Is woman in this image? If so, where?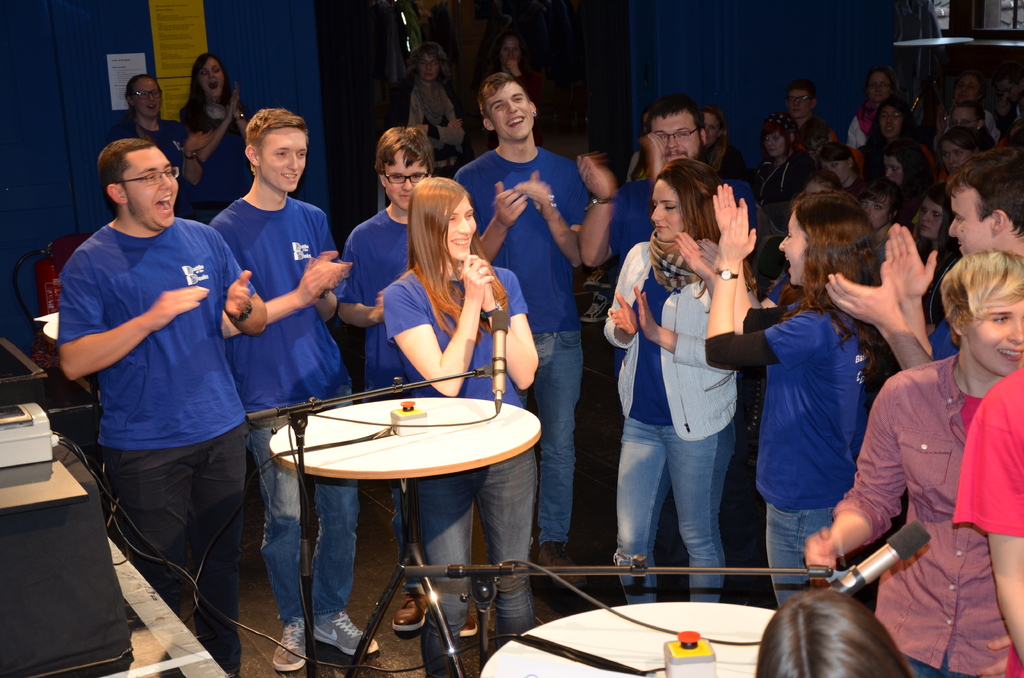
Yes, at [left=385, top=173, right=531, bottom=677].
